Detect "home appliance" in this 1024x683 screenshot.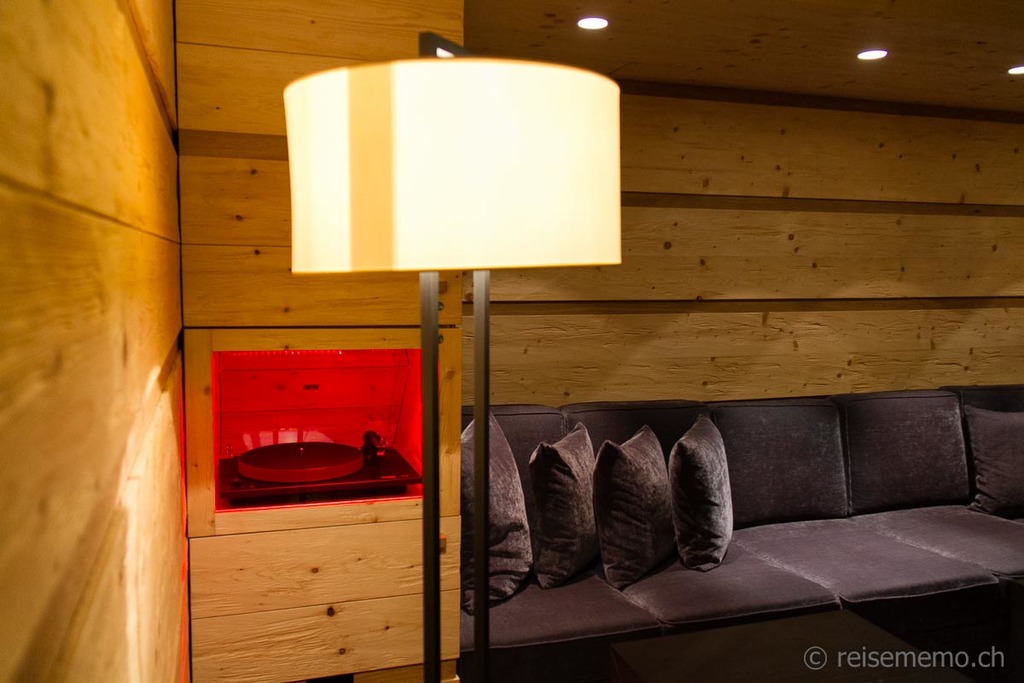
Detection: 281:55:622:682.
